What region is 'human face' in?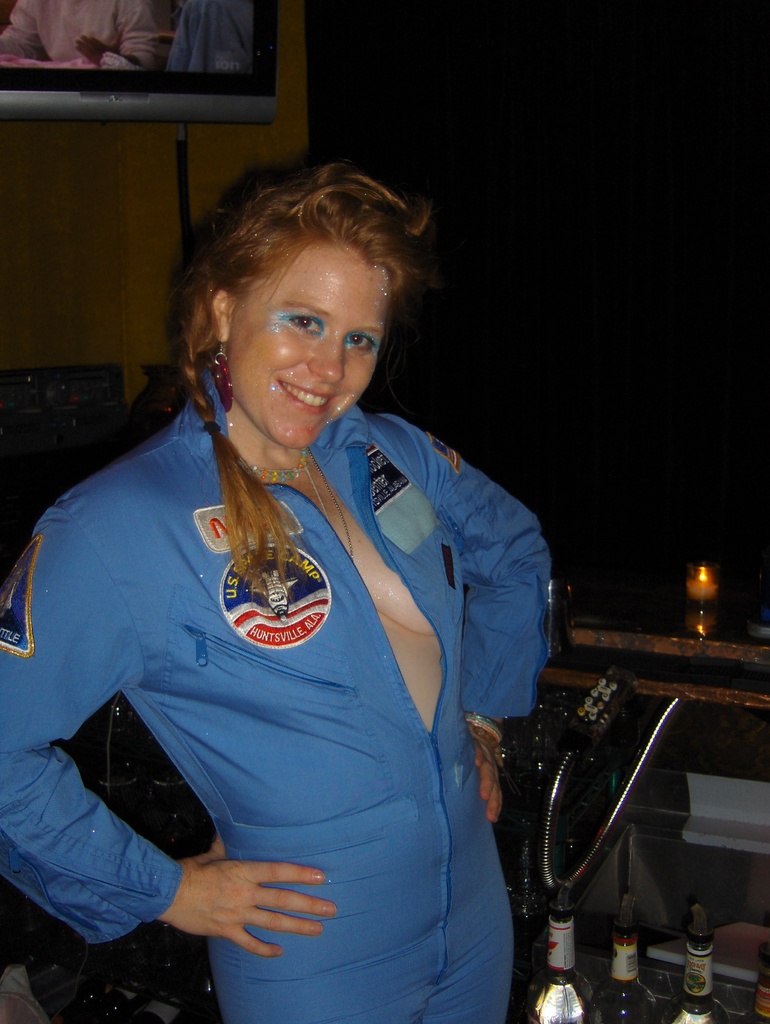
box=[222, 244, 387, 447].
